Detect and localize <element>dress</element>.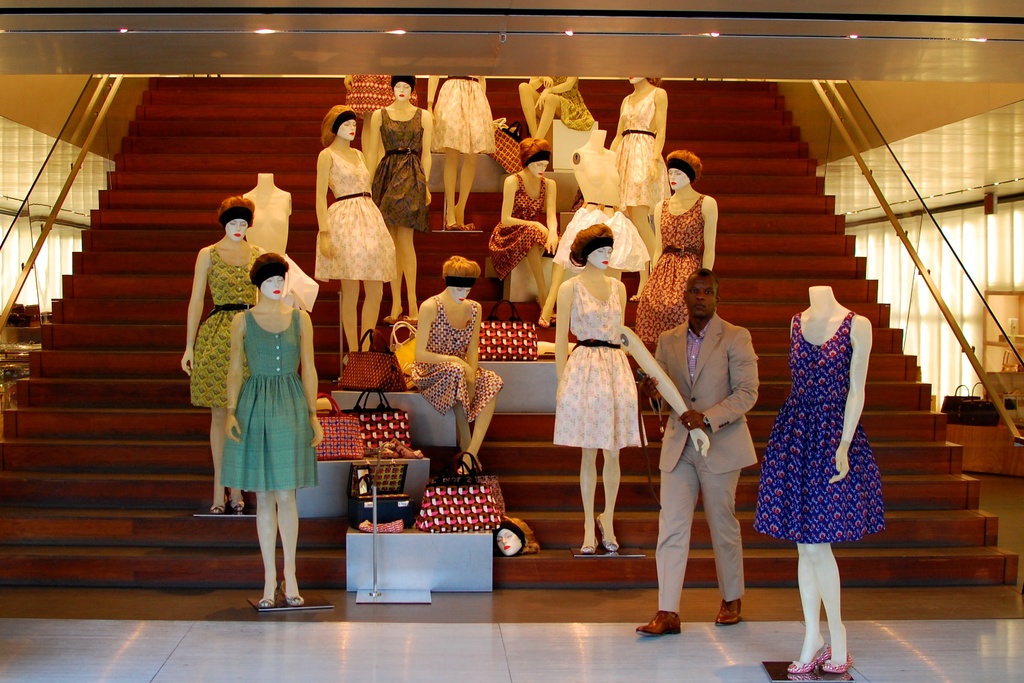
Localized at <bbox>772, 300, 884, 557</bbox>.
